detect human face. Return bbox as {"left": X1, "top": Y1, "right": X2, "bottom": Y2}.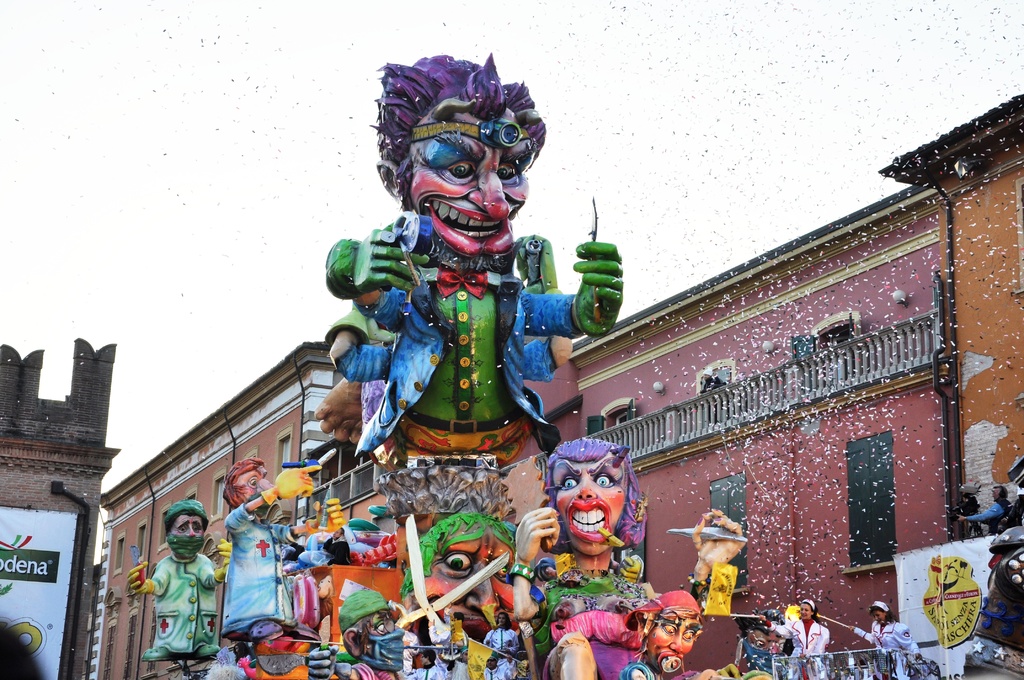
{"left": 495, "top": 614, "right": 516, "bottom": 630}.
